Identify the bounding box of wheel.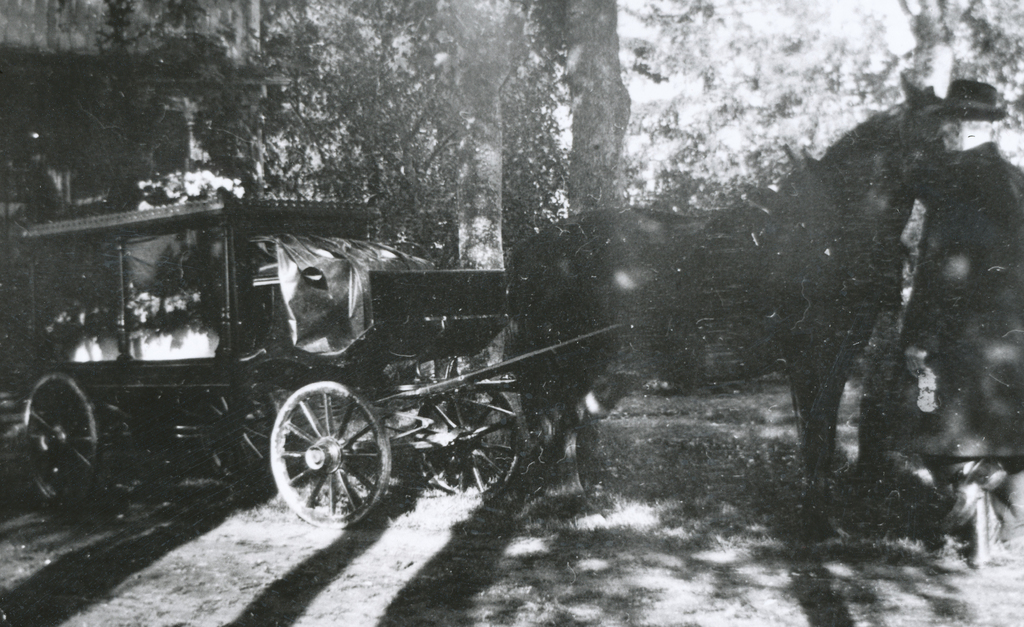
pyautogui.locateOnScreen(416, 388, 519, 493).
